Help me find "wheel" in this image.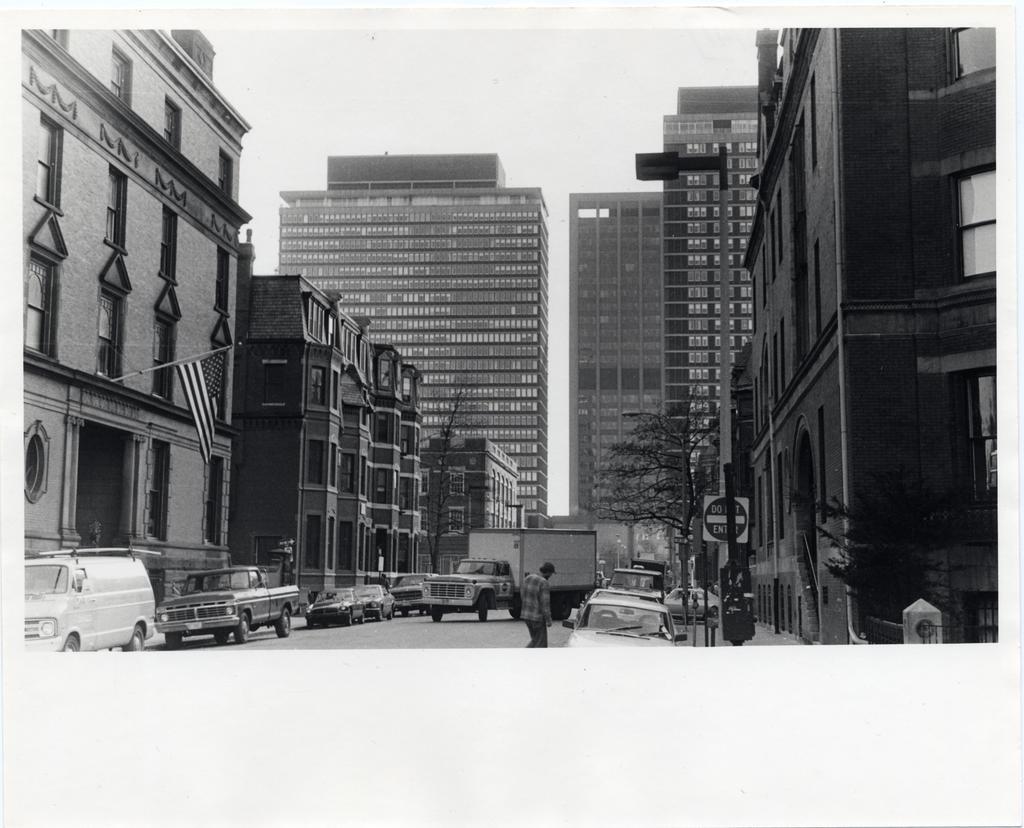
Found it: (left=554, top=594, right=570, bottom=621).
